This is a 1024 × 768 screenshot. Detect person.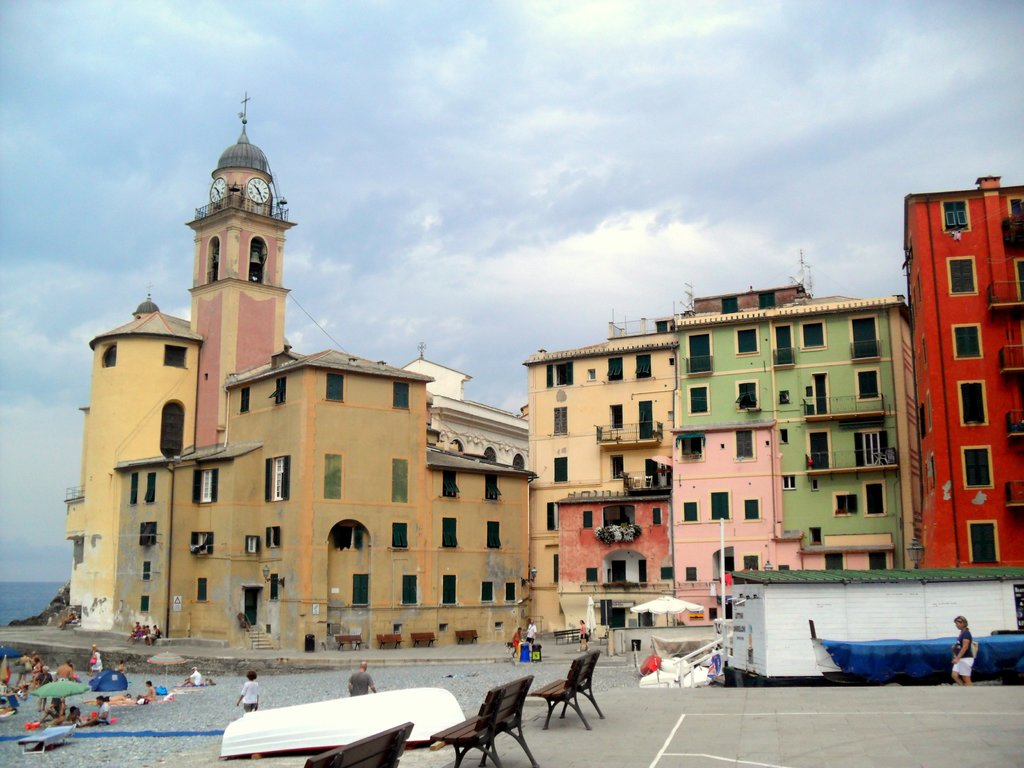
region(236, 669, 255, 715).
